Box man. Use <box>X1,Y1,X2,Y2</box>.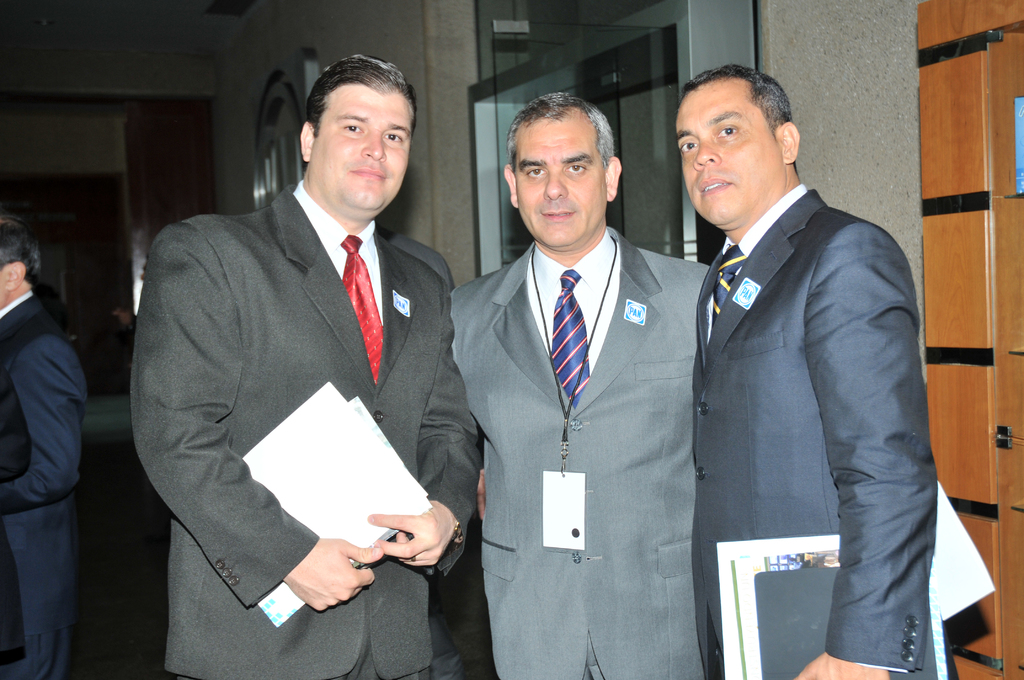
<box>0,214,92,679</box>.
